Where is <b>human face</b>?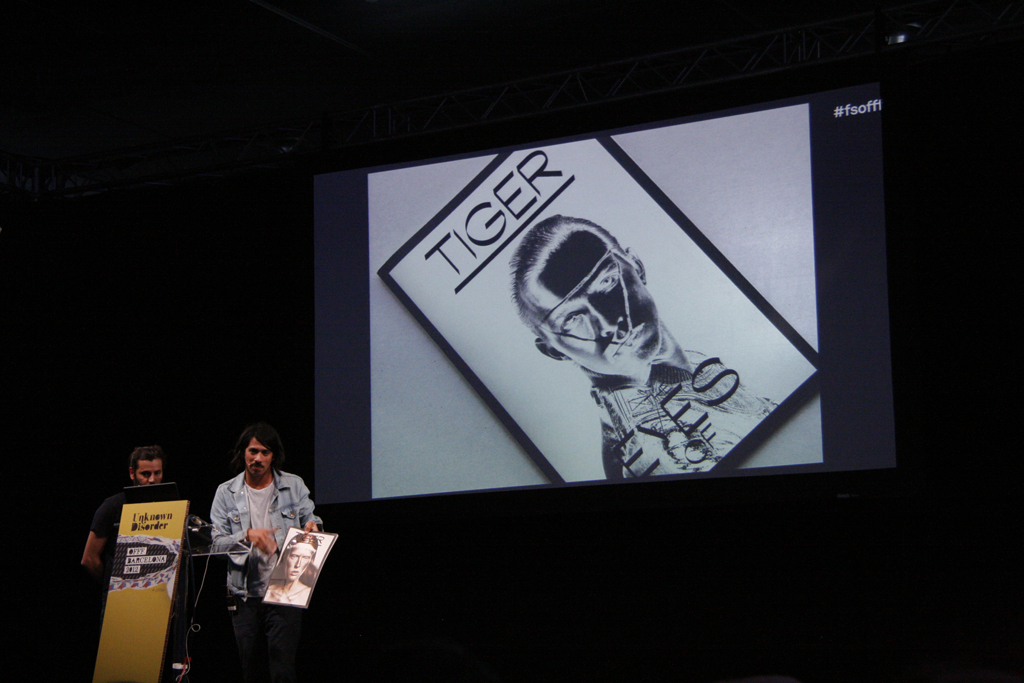
247 437 274 475.
